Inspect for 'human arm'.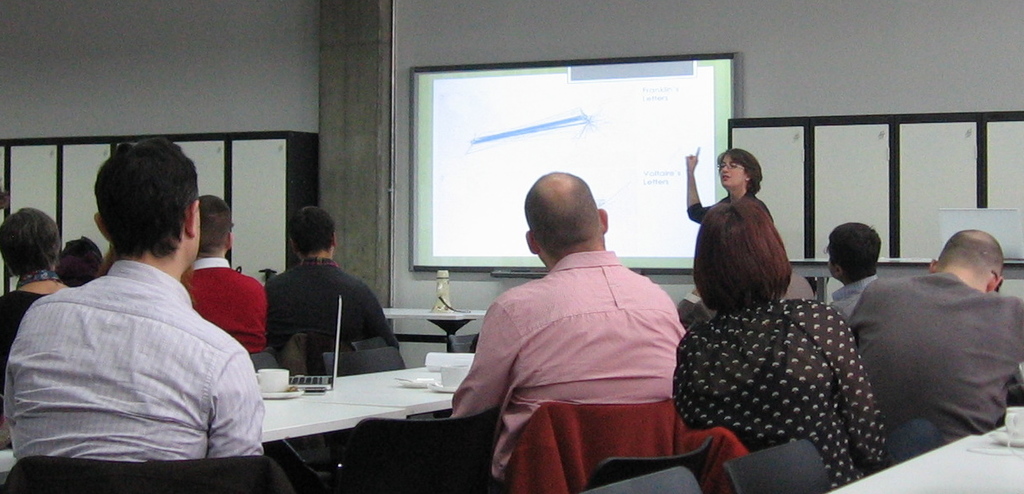
Inspection: 214:330:274:466.
